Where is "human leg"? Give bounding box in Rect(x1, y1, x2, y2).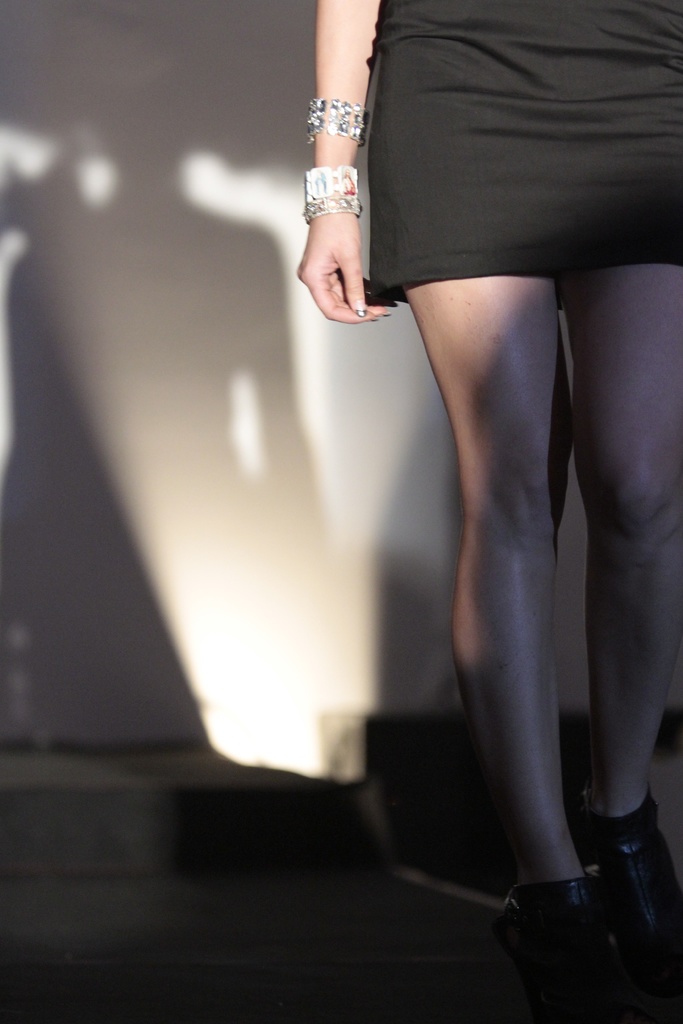
Rect(402, 272, 611, 1023).
